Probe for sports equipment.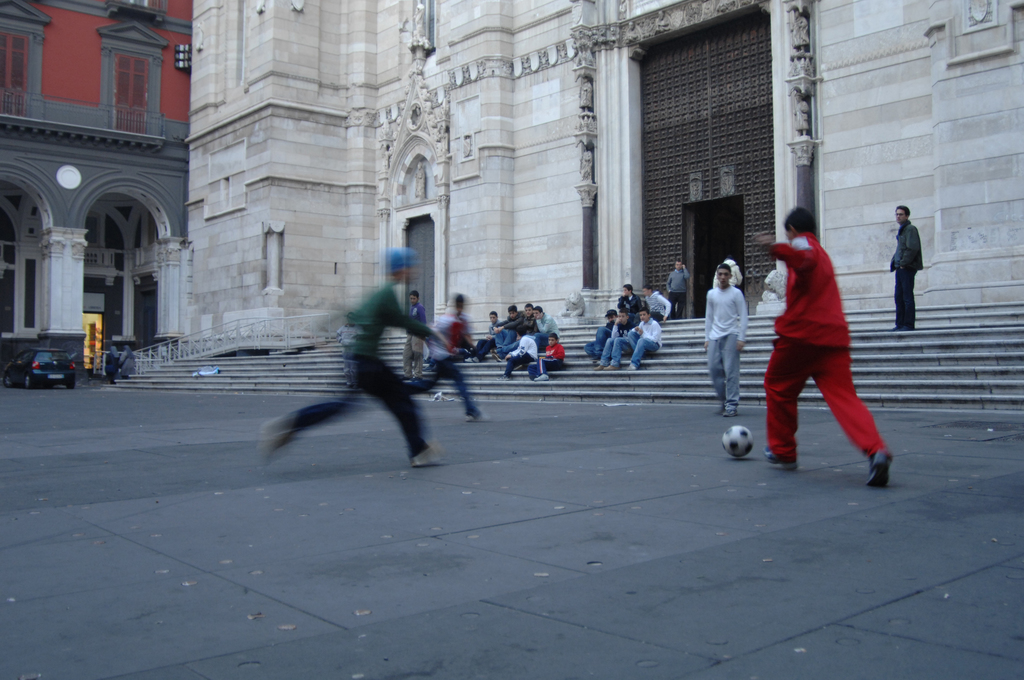
Probe result: select_region(721, 422, 756, 461).
